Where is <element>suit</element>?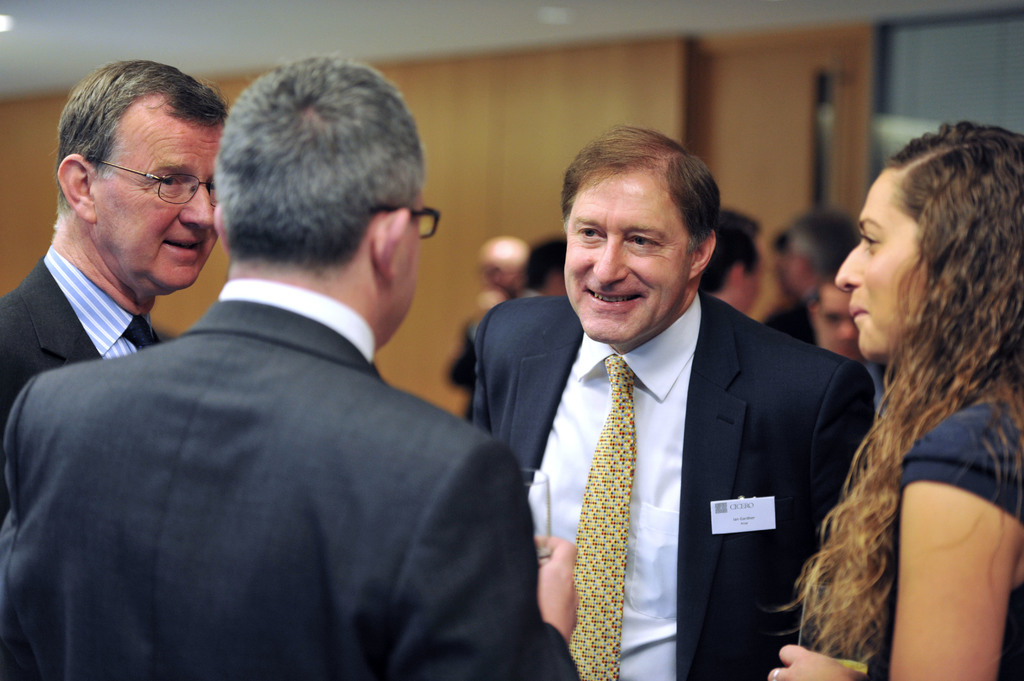
left=0, top=277, right=579, bottom=680.
